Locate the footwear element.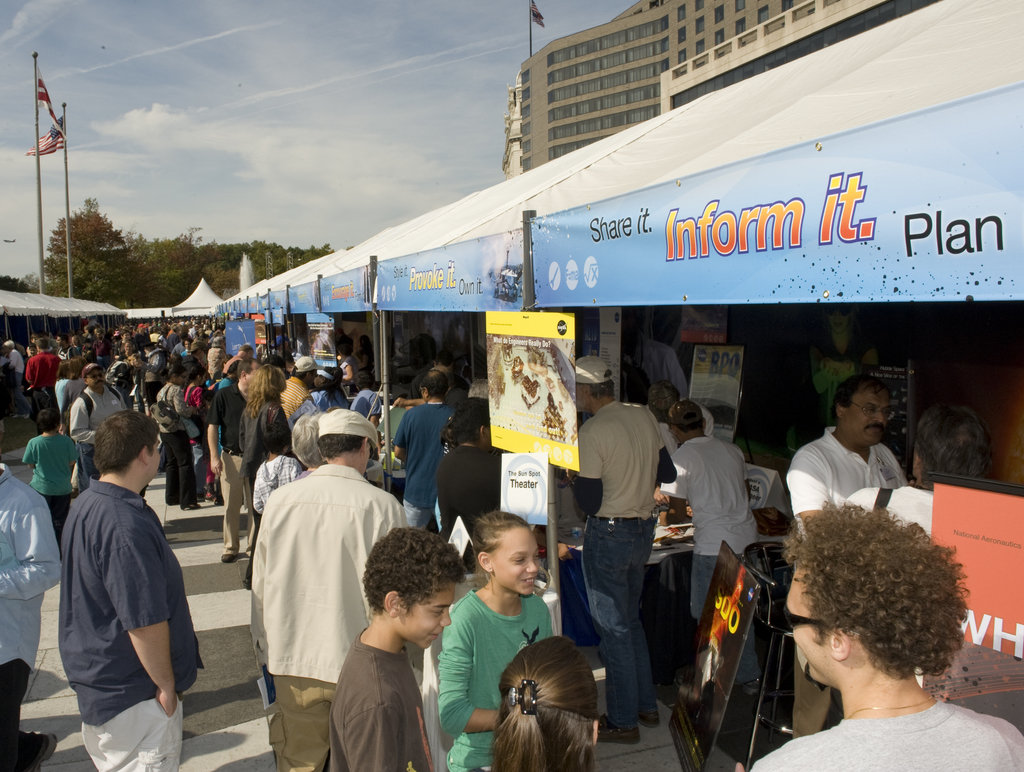
Element bbox: left=182, top=497, right=196, bottom=510.
